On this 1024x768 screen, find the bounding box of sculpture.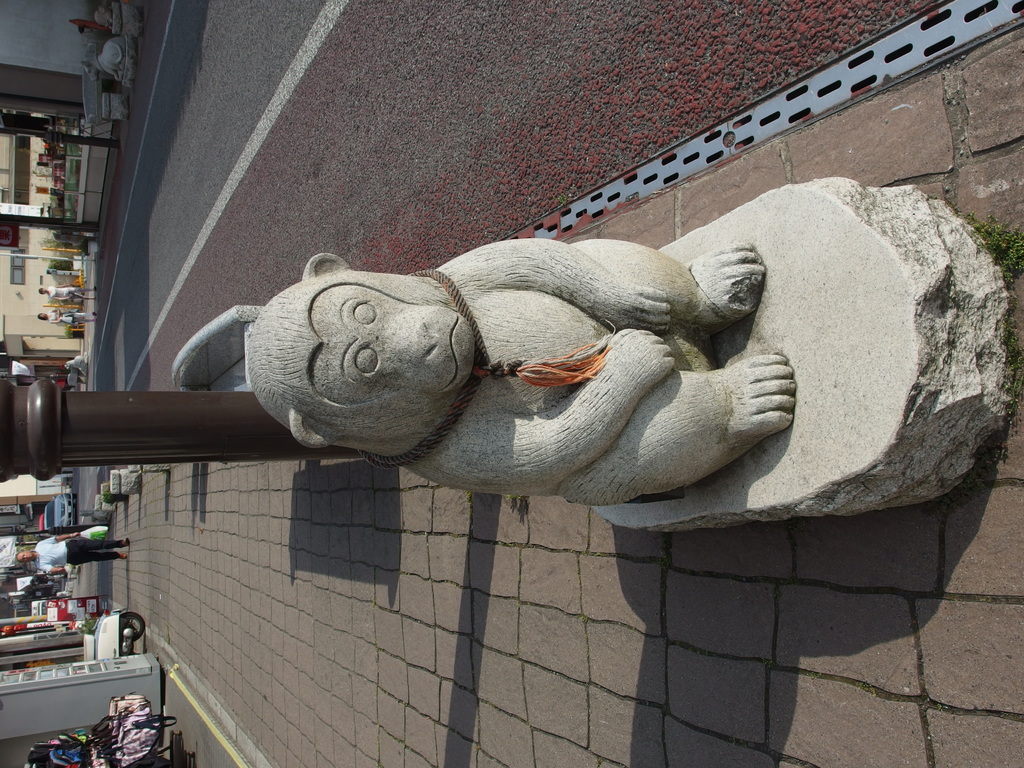
Bounding box: 170, 252, 798, 510.
